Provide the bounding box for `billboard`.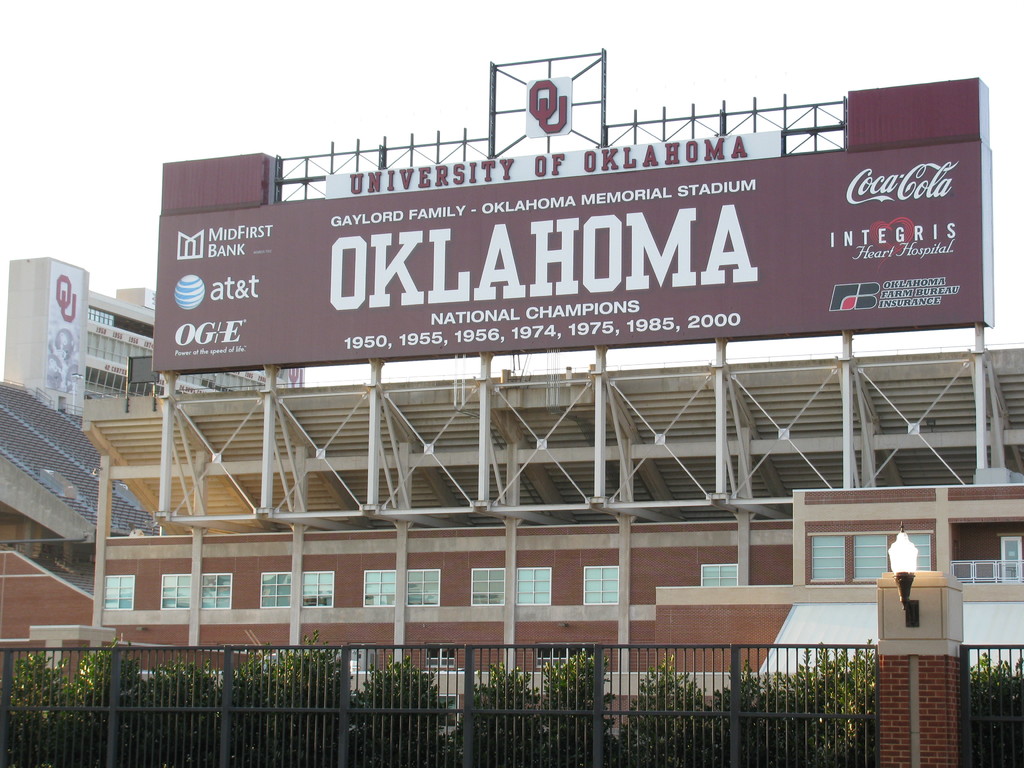
323:130:783:198.
